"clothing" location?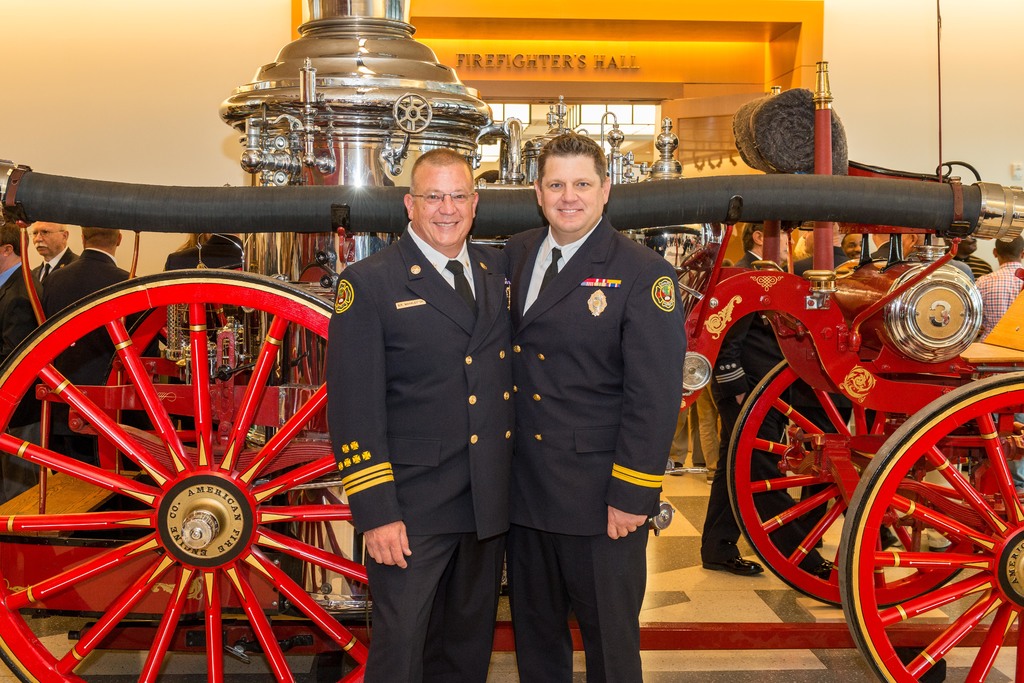
region(488, 175, 699, 652)
